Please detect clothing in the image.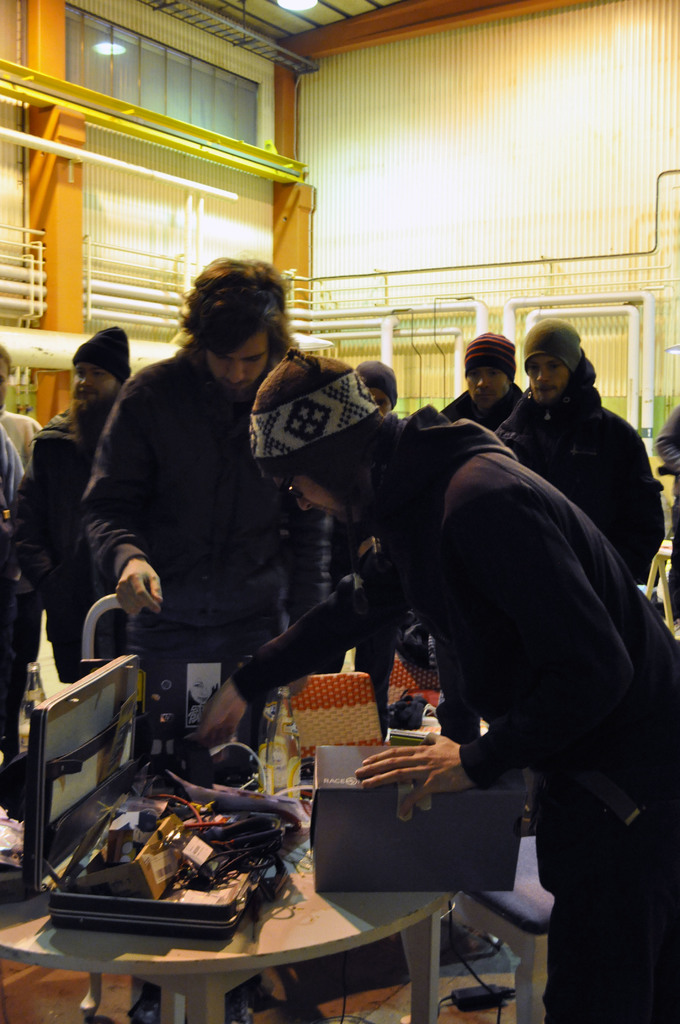
[x1=332, y1=522, x2=400, y2=739].
